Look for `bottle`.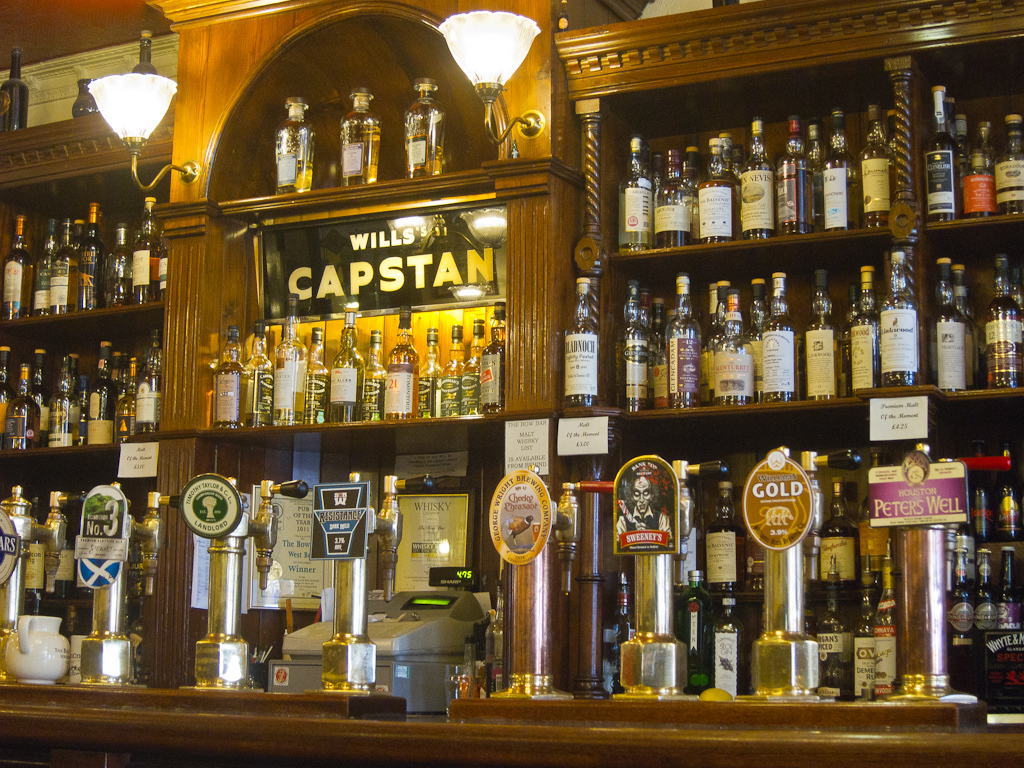
Found: locate(805, 267, 840, 397).
